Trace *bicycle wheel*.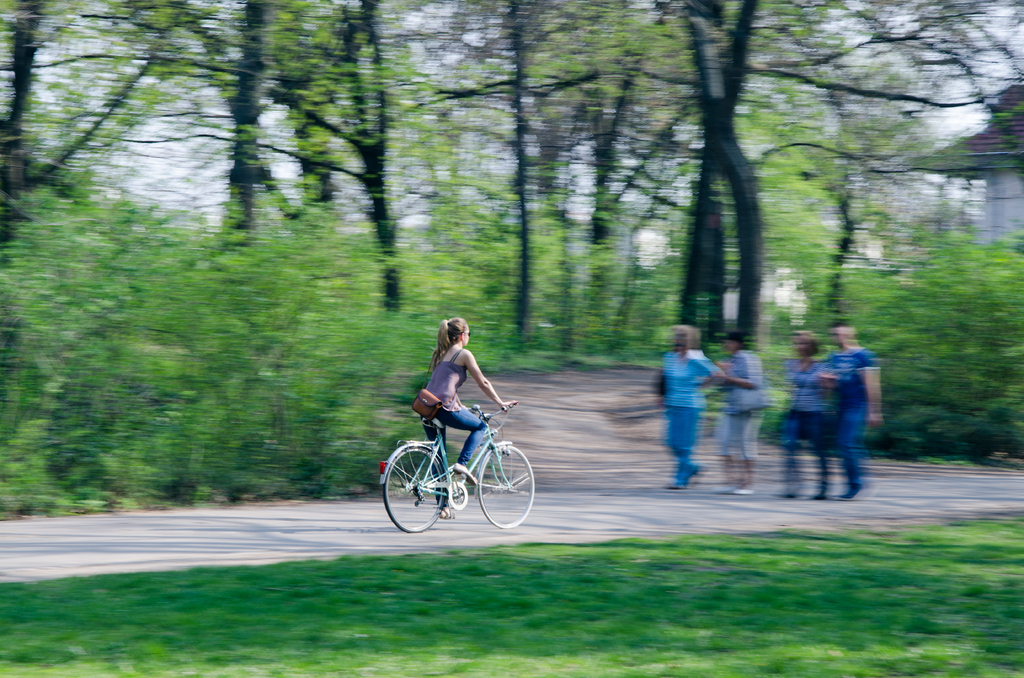
Traced to x1=472, y1=445, x2=523, y2=532.
